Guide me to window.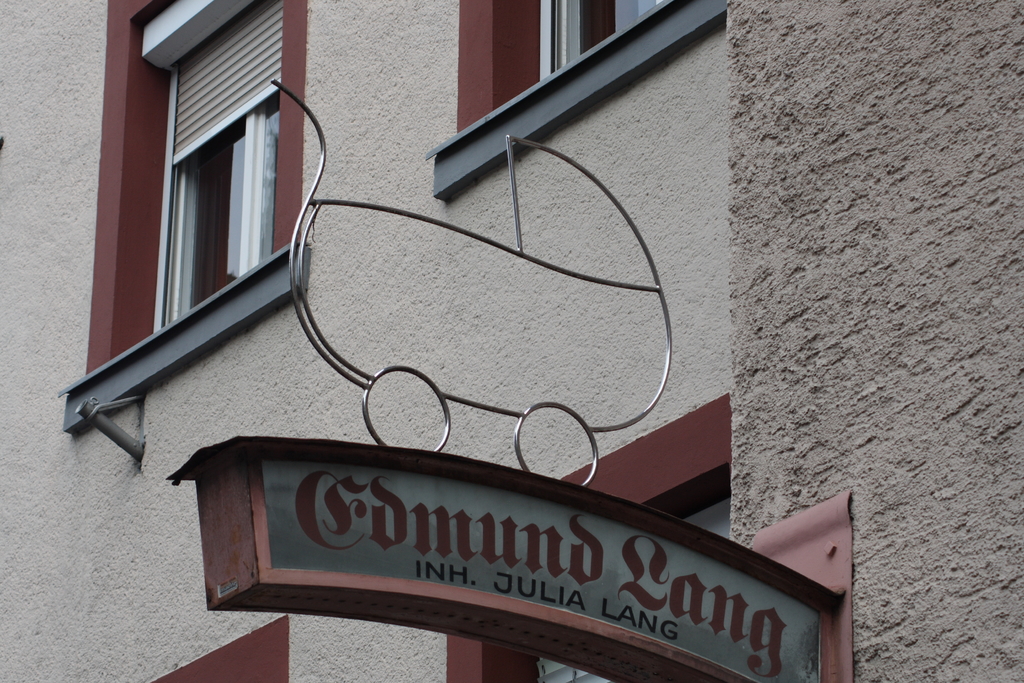
Guidance: l=526, t=0, r=729, b=89.
